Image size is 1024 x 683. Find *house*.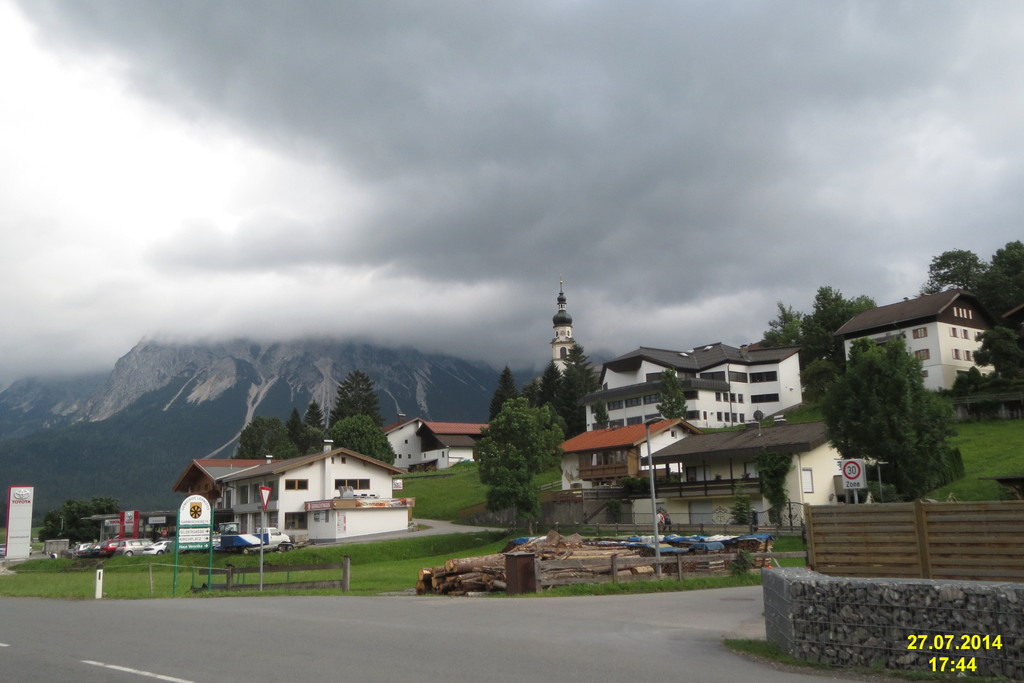
[224,440,417,538].
